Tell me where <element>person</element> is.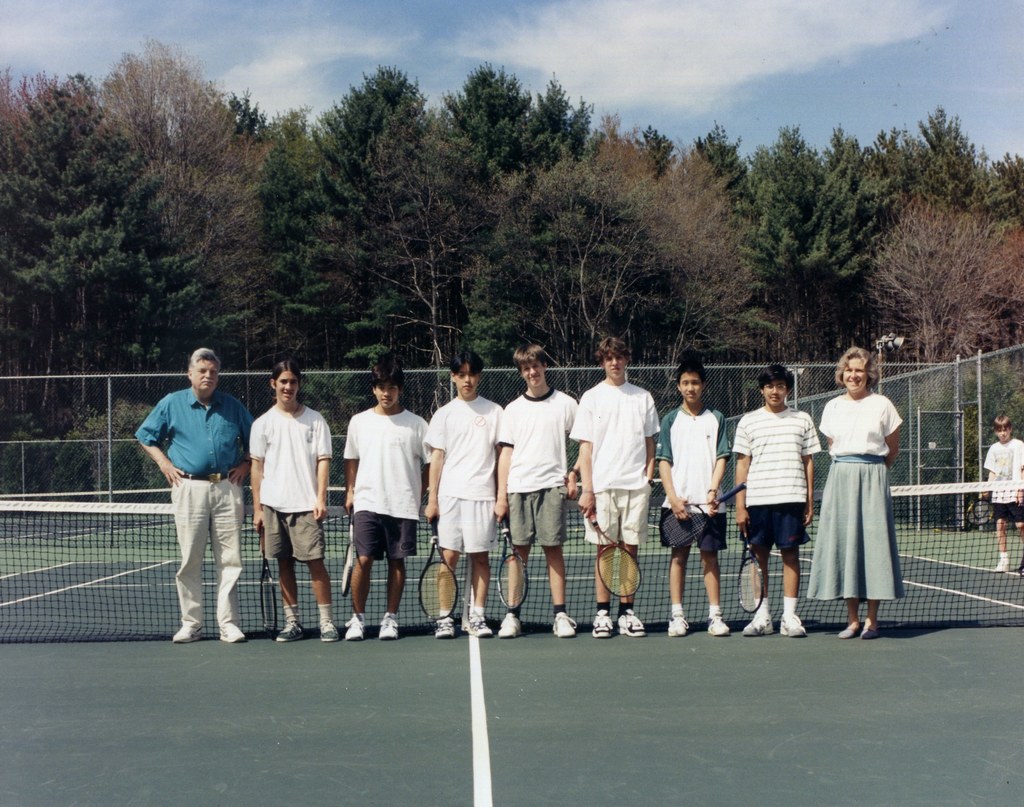
<element>person</element> is at locate(241, 356, 340, 641).
